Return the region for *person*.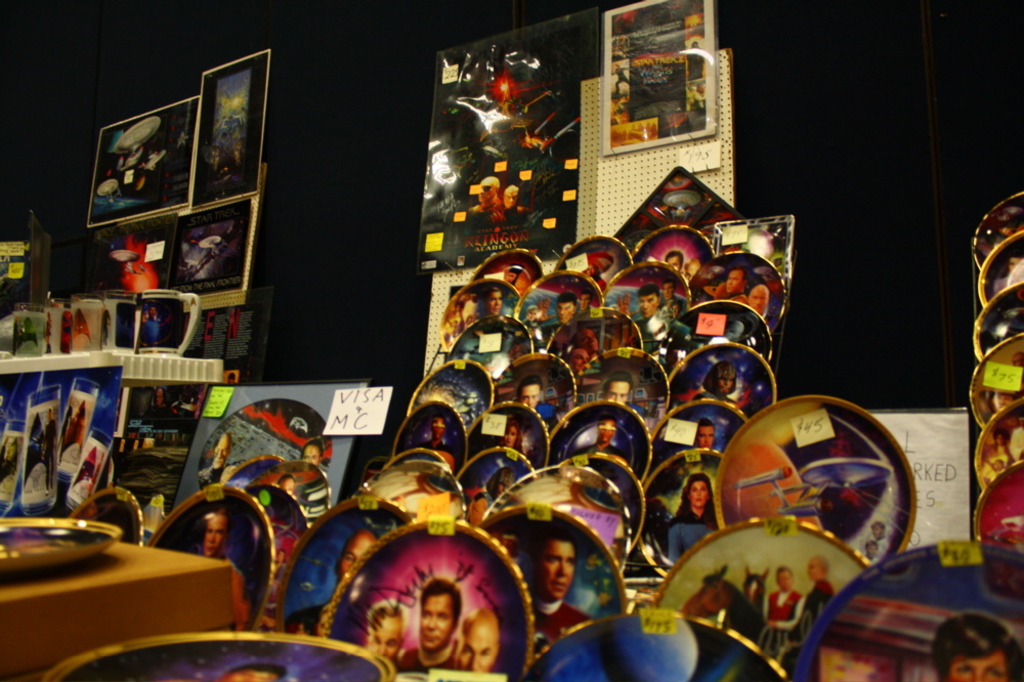
984, 458, 1007, 473.
